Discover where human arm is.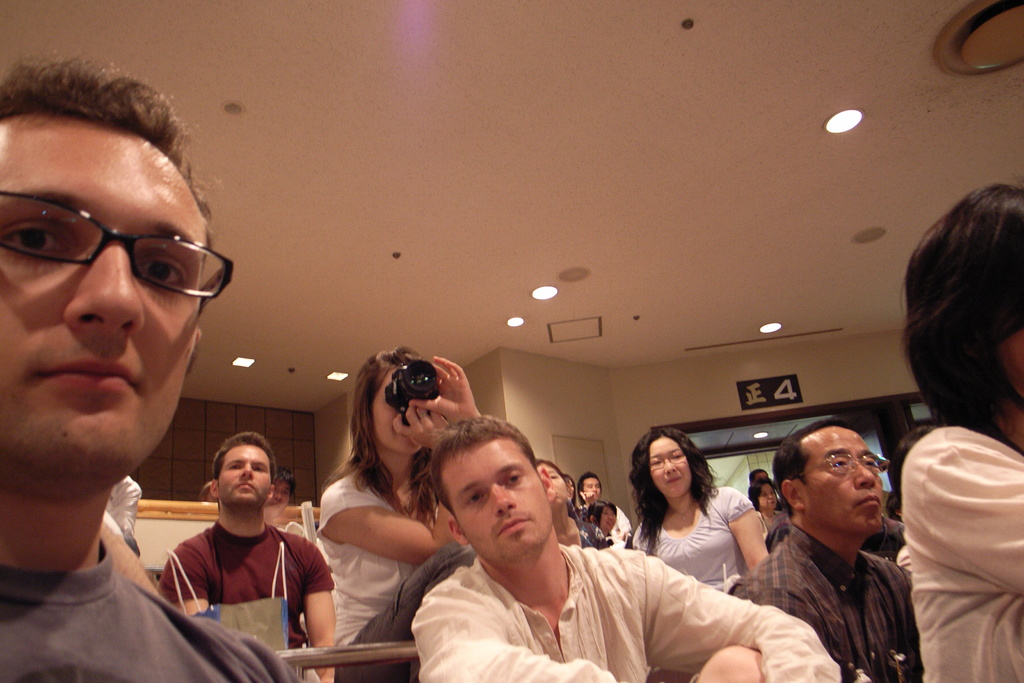
Discovered at box(328, 425, 467, 568).
